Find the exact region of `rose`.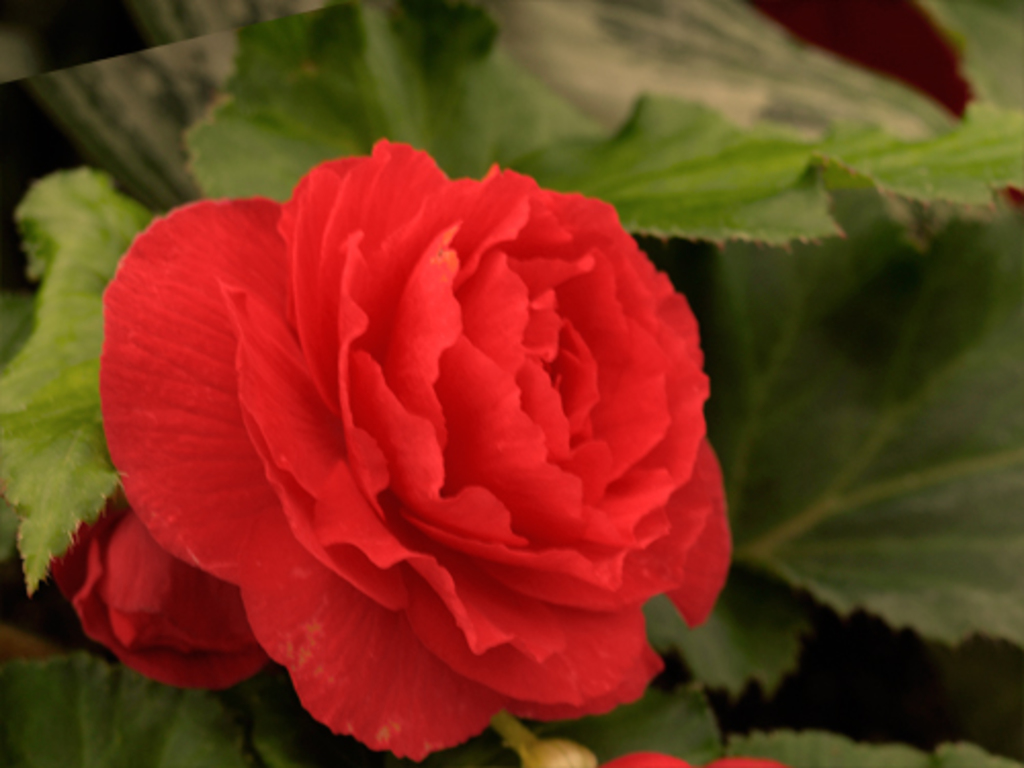
Exact region: BBox(92, 133, 735, 766).
